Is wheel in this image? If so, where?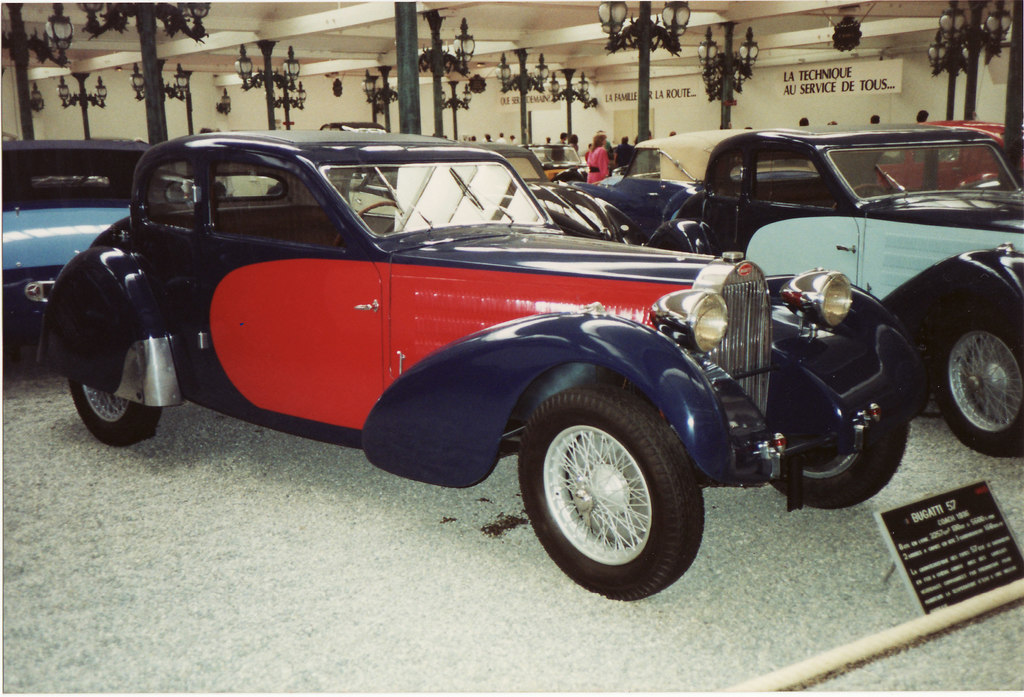
Yes, at left=69, top=377, right=161, bottom=448.
